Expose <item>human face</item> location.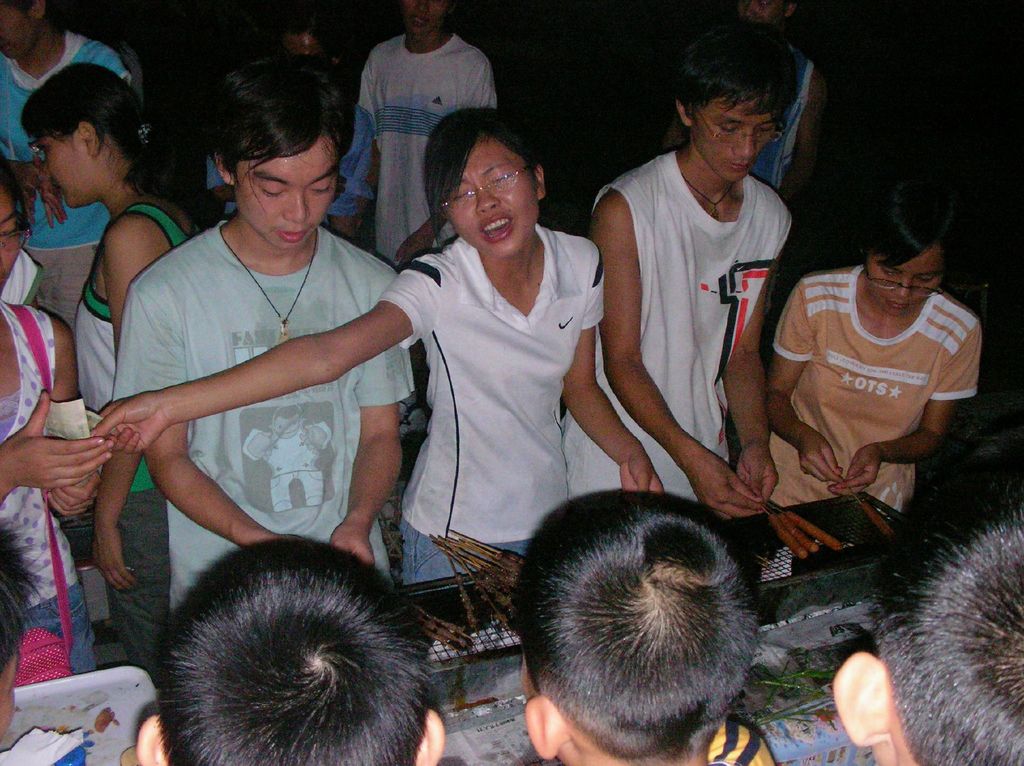
Exposed at detection(40, 134, 95, 209).
